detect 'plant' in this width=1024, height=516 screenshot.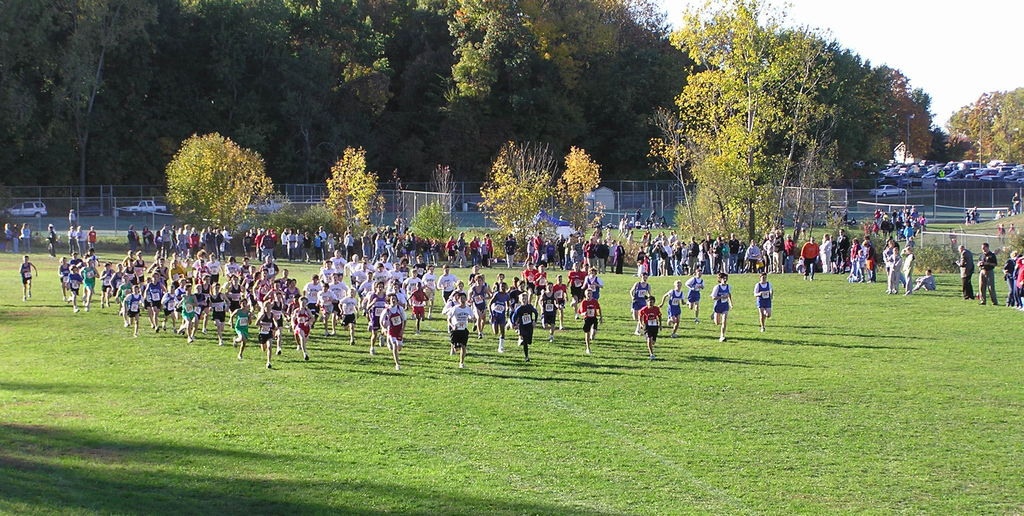
Detection: bbox=[396, 201, 456, 238].
